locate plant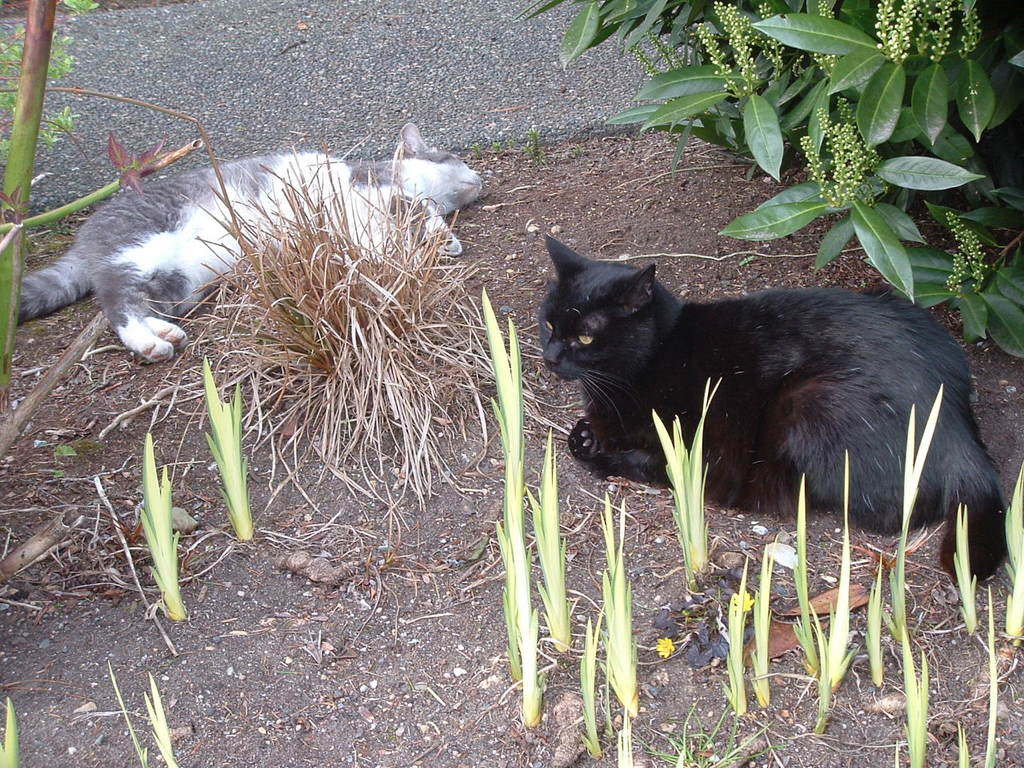
<region>902, 632, 930, 767</region>
